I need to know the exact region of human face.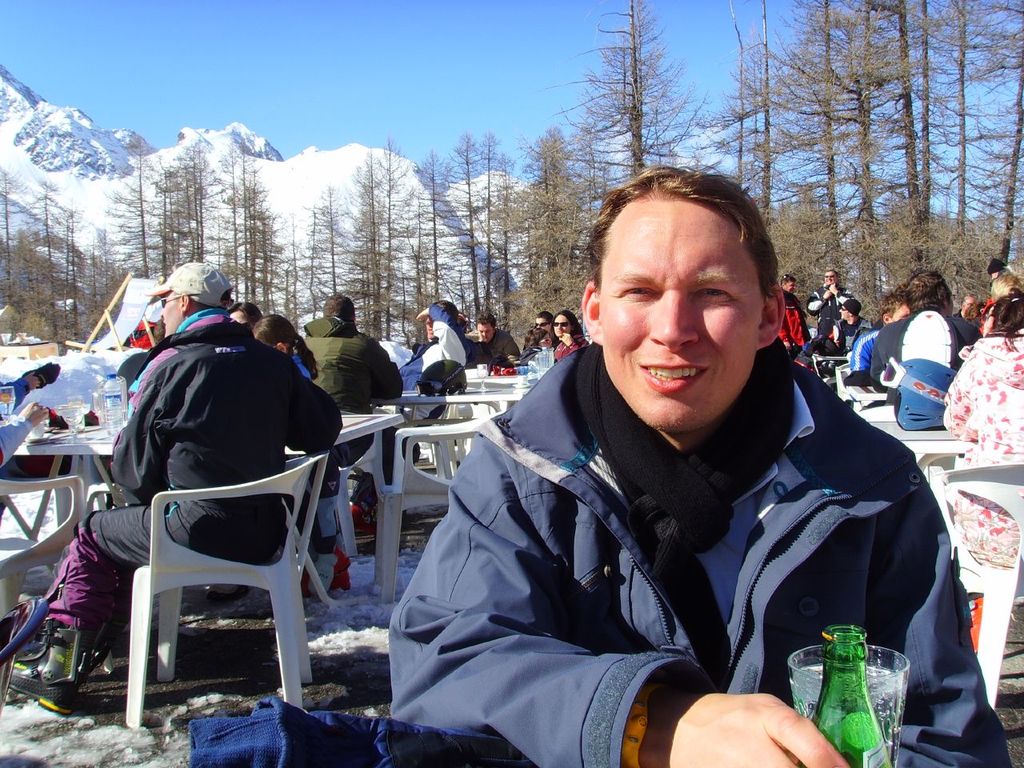
Region: l=838, t=305, r=852, b=321.
